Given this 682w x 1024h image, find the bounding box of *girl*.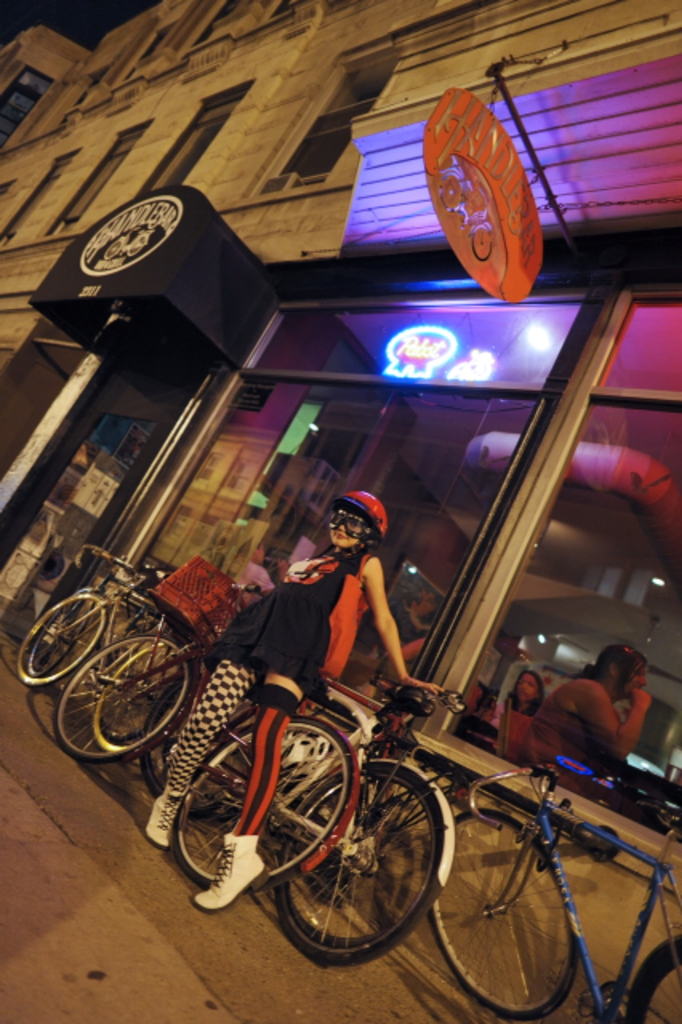
[x1=133, y1=488, x2=445, y2=902].
